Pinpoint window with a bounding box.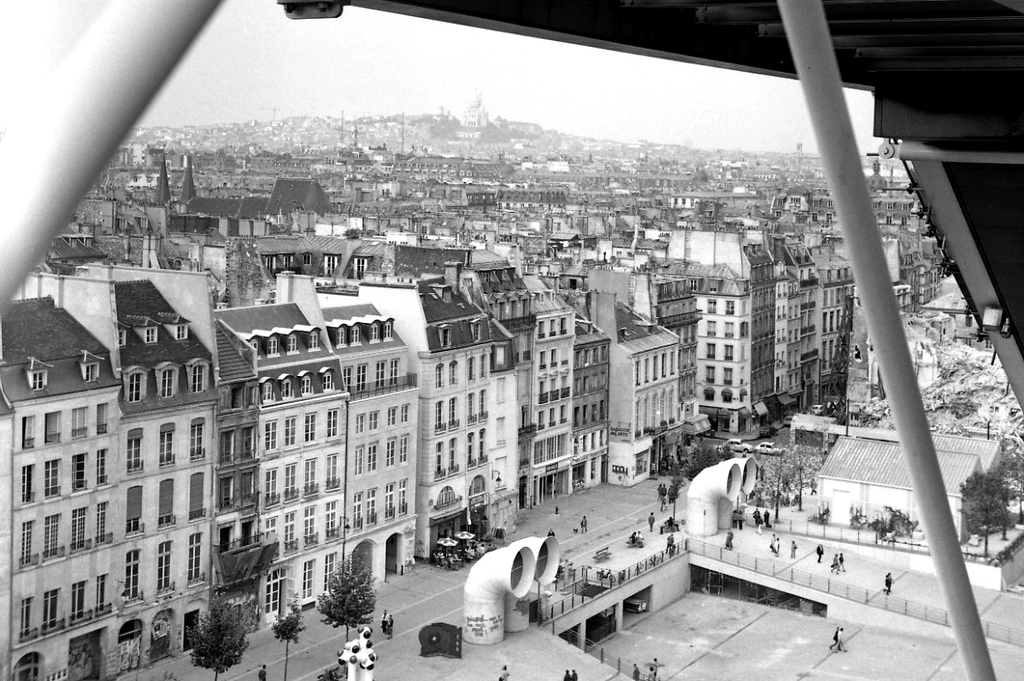
450, 398, 457, 422.
